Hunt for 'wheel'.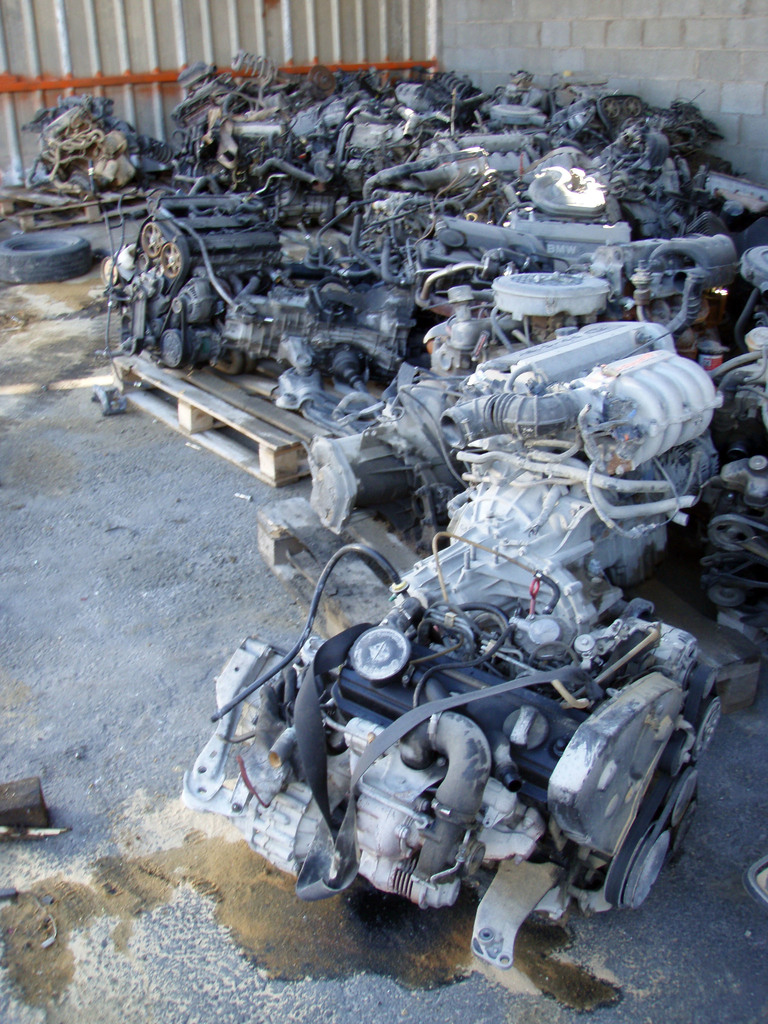
Hunted down at (691,695,721,758).
